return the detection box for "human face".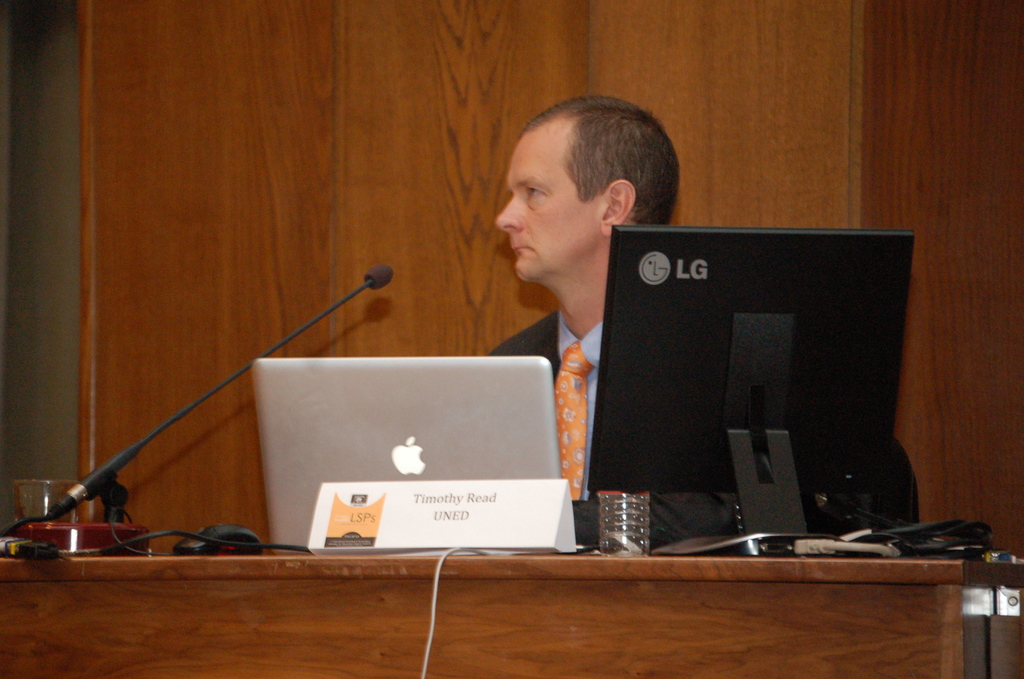
(left=494, top=132, right=599, bottom=277).
